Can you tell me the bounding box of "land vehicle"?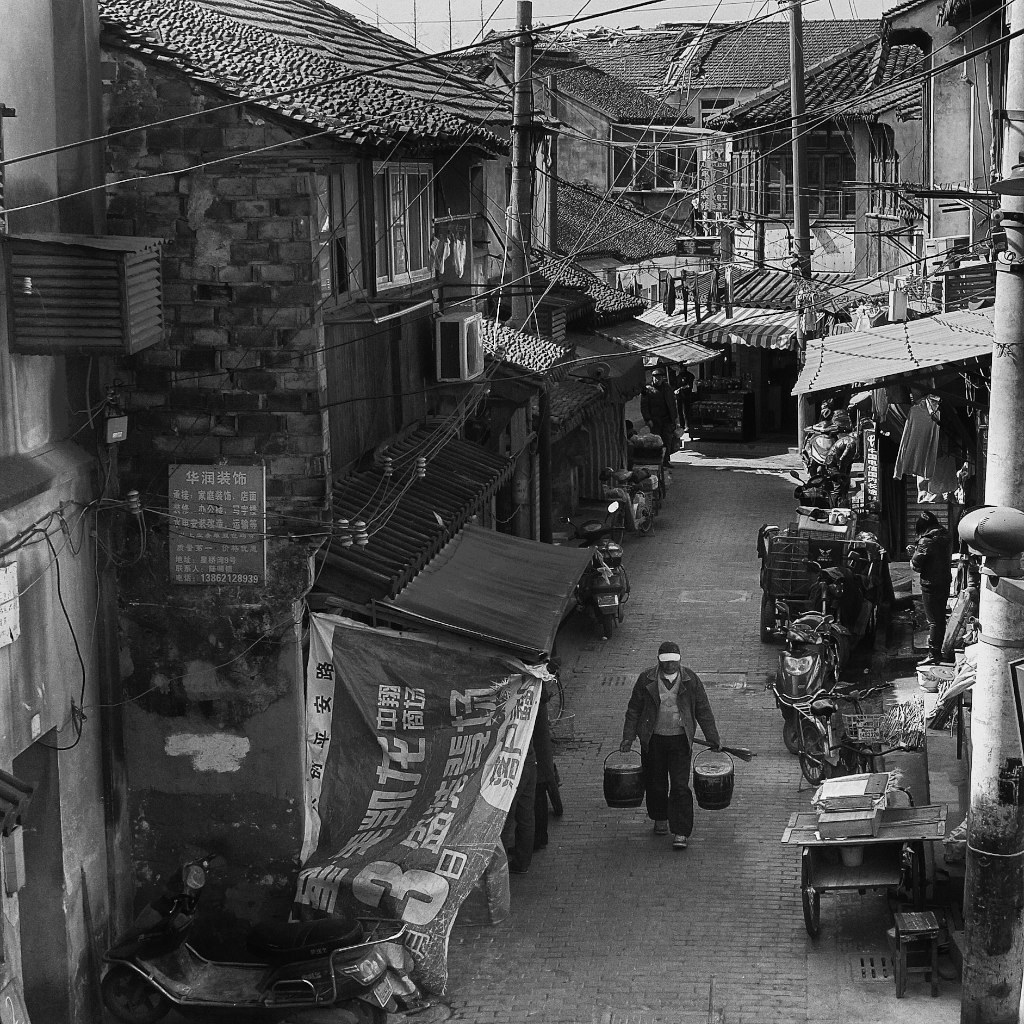
bbox=[96, 856, 435, 1019].
